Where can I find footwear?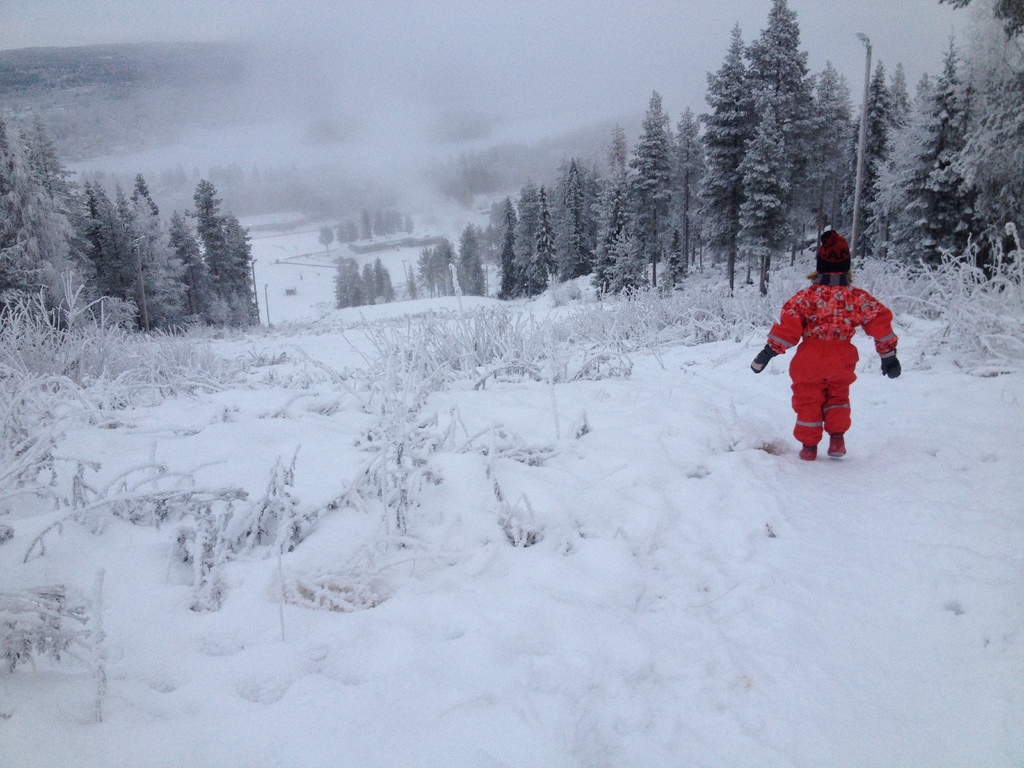
You can find it at [left=827, top=436, right=847, bottom=459].
